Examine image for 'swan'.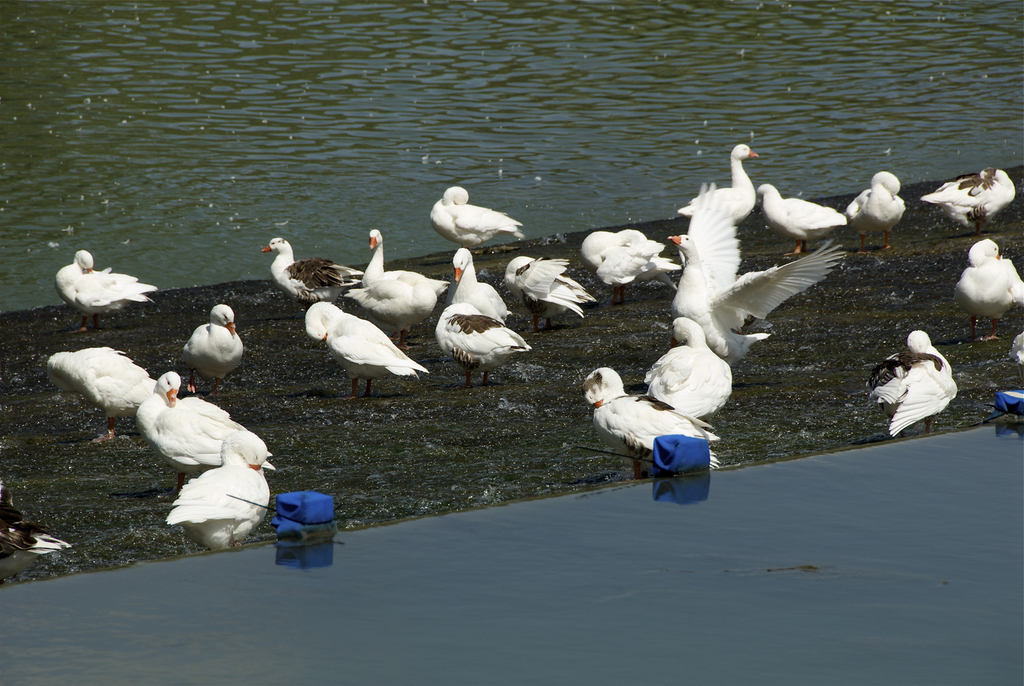
Examination result: [left=576, top=228, right=682, bottom=304].
